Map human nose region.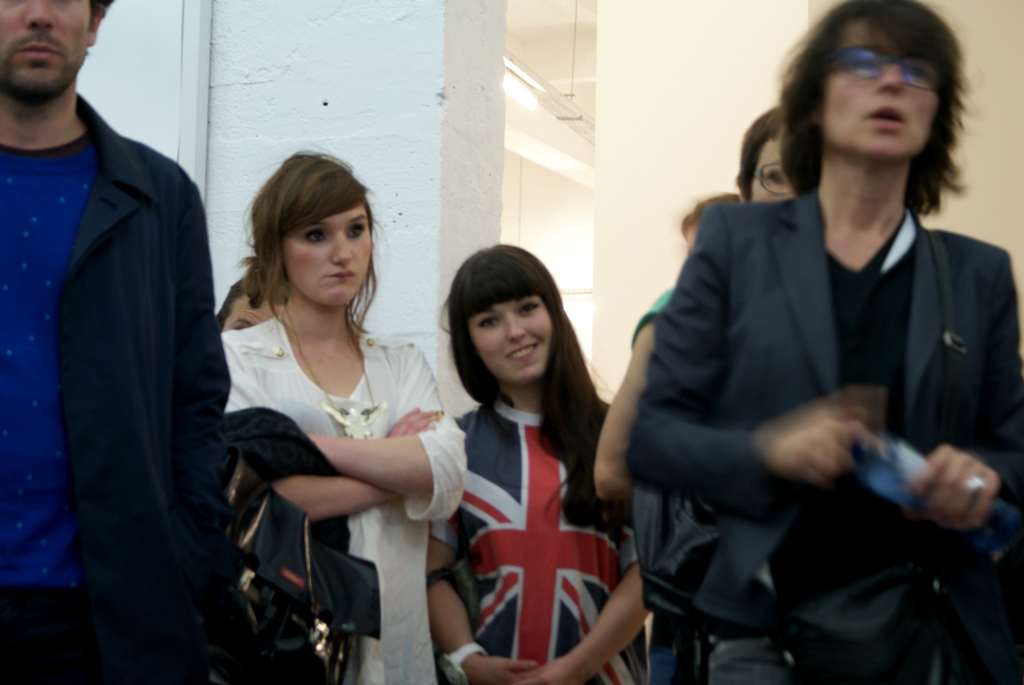
Mapped to region(871, 61, 908, 98).
